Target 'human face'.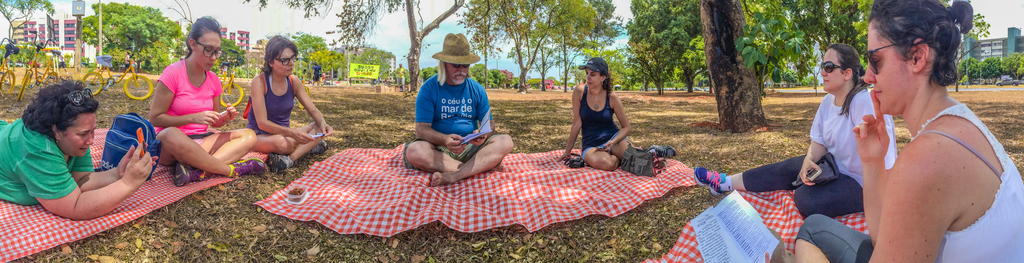
Target region: locate(860, 25, 909, 120).
